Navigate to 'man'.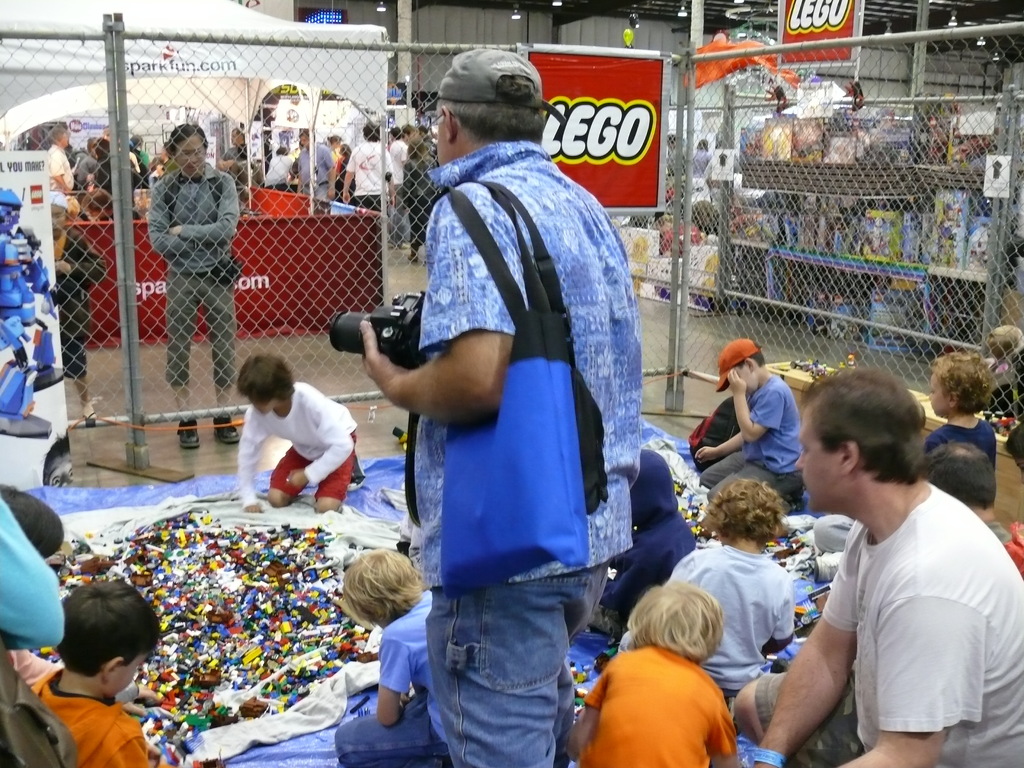
Navigation target: box=[388, 127, 408, 248].
